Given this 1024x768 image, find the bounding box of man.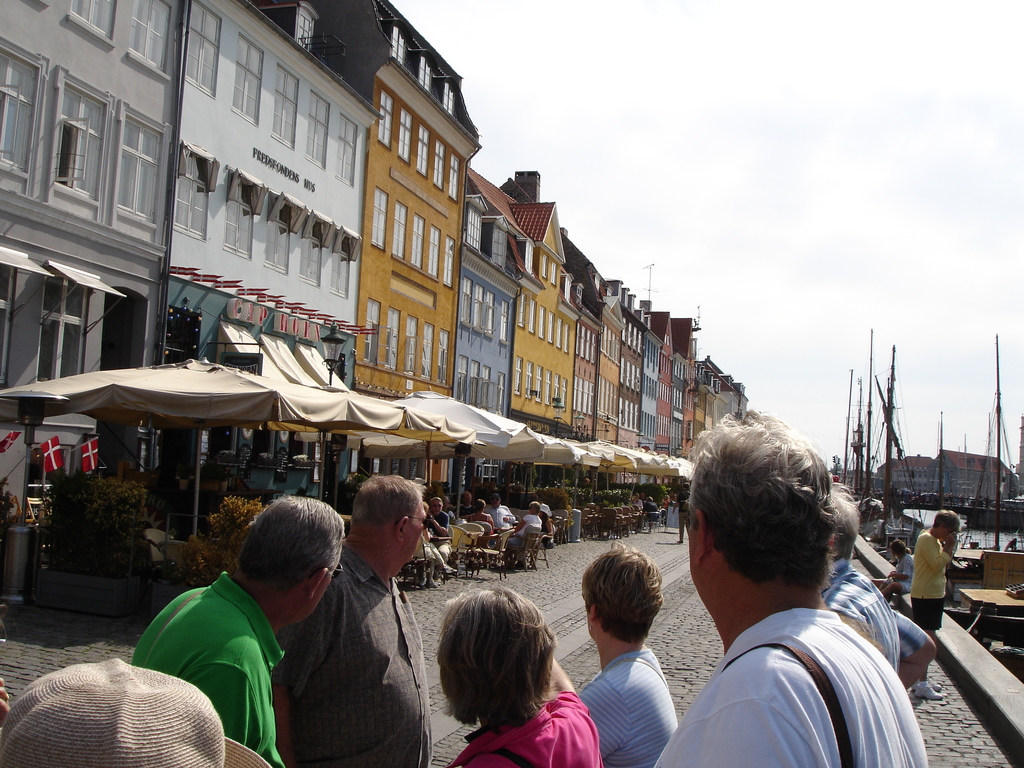
locate(670, 481, 692, 545).
